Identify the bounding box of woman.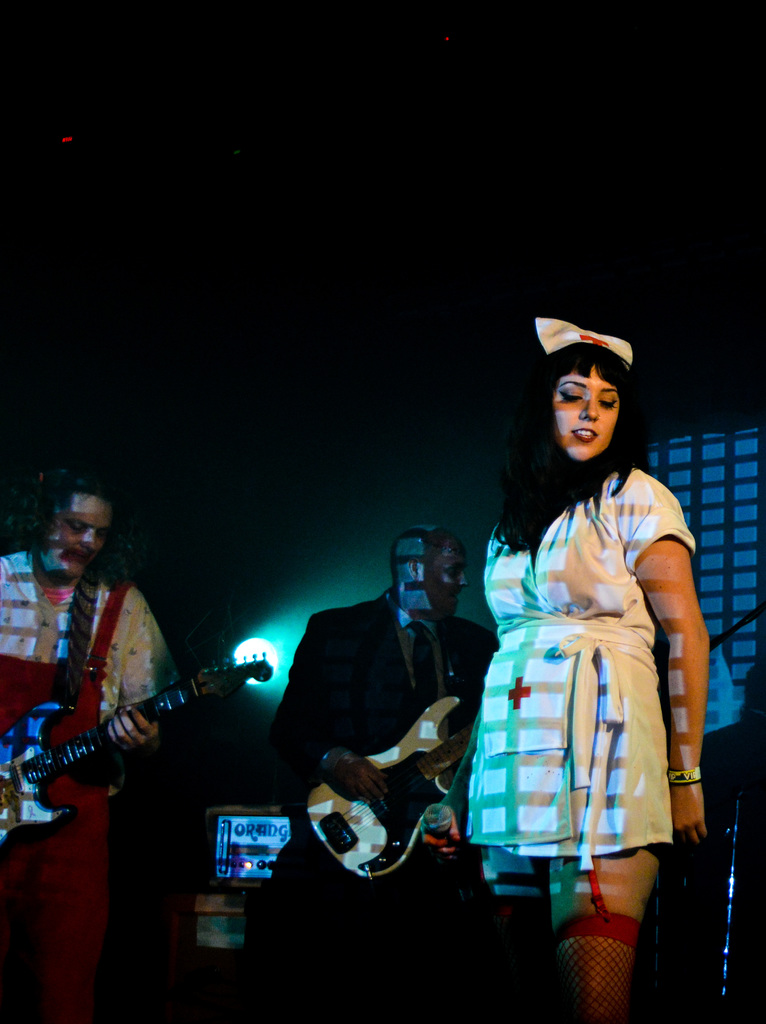
<box>465,336,715,938</box>.
